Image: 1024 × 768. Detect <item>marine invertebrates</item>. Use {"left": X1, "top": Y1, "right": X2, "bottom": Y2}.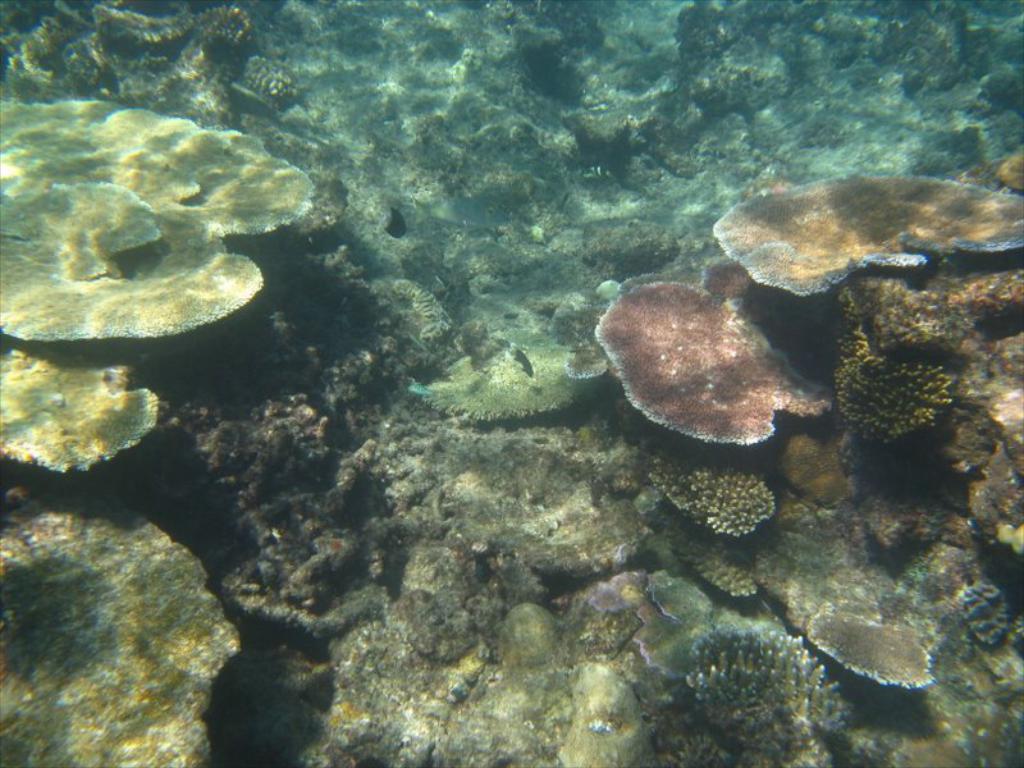
{"left": 589, "top": 262, "right": 814, "bottom": 471}.
